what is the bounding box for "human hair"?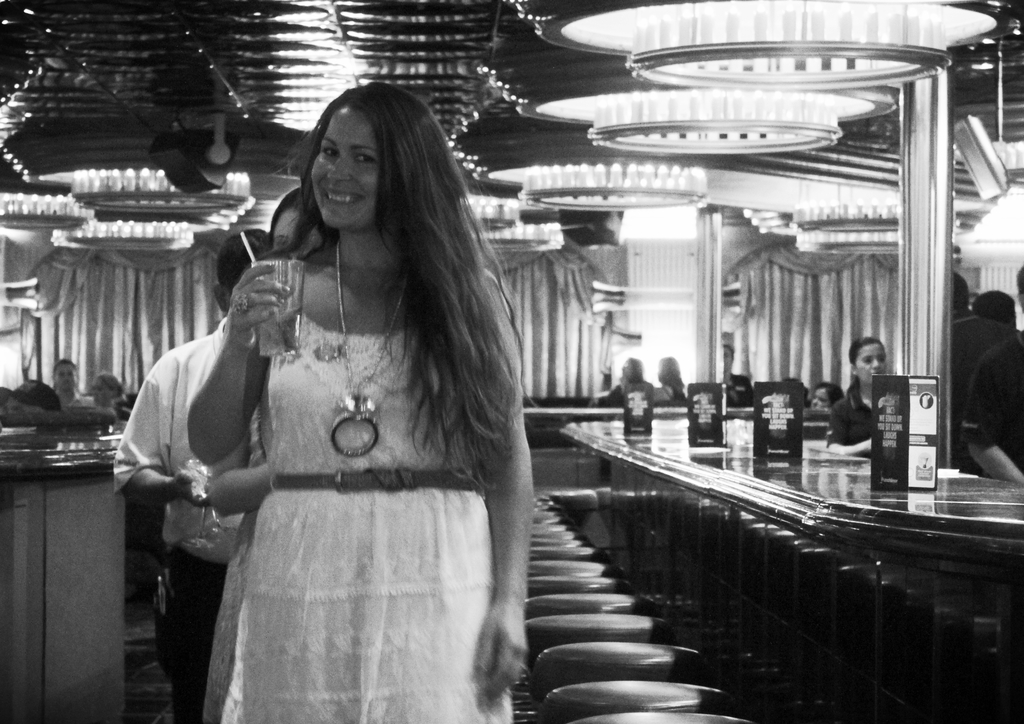
[266,187,300,245].
